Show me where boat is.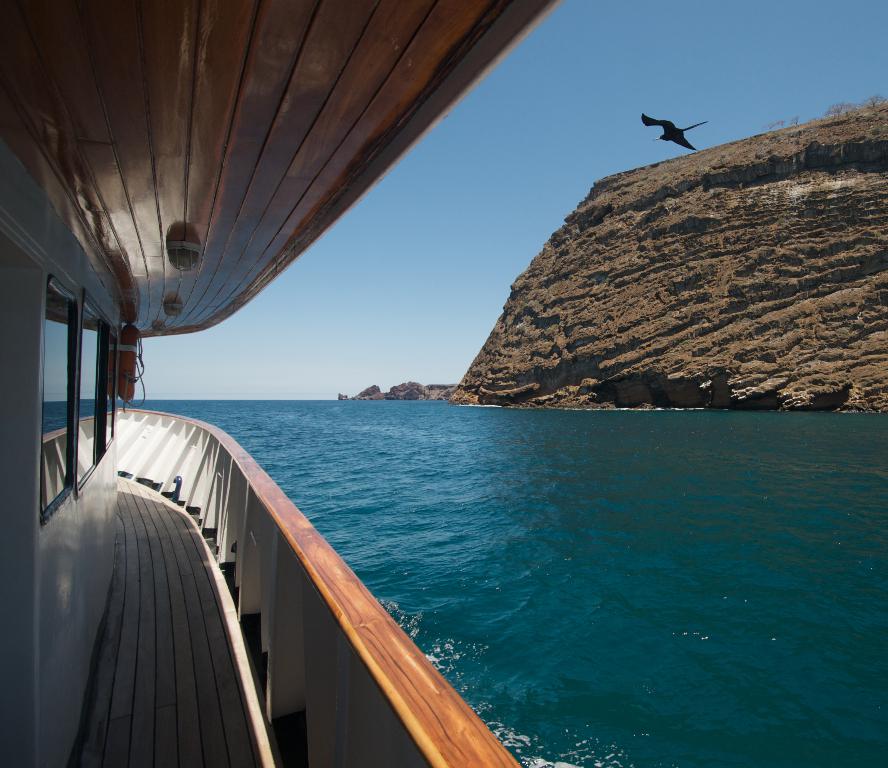
boat is at pyautogui.locateOnScreen(0, 0, 564, 767).
